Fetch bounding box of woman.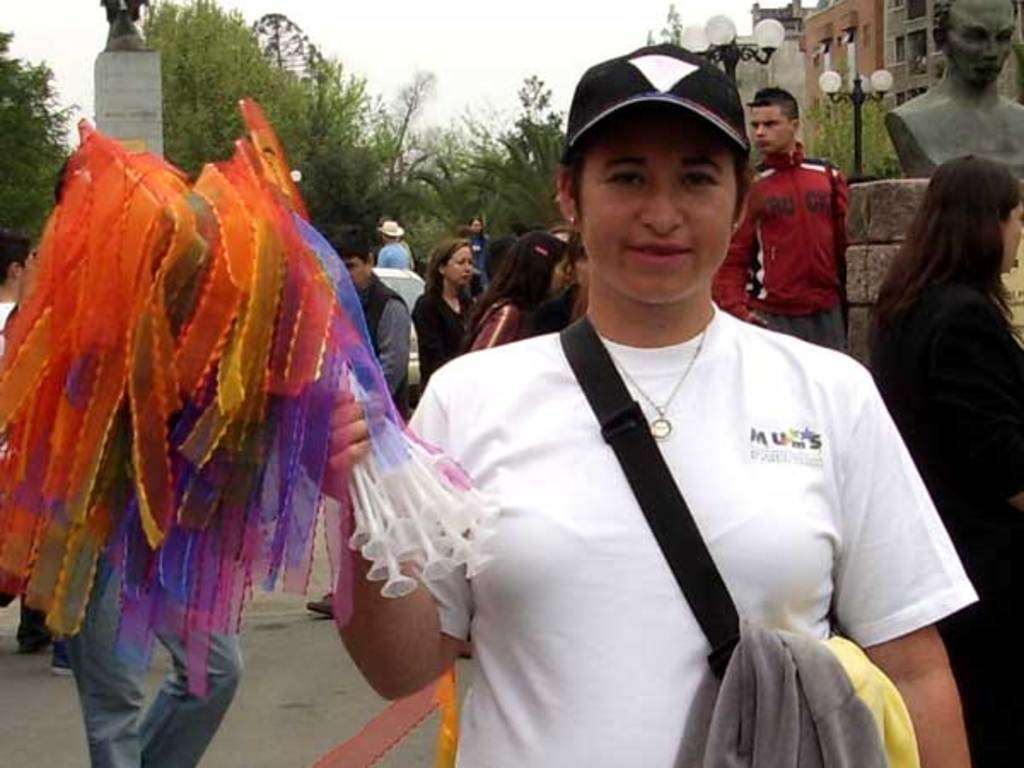
Bbox: bbox=[413, 242, 481, 418].
